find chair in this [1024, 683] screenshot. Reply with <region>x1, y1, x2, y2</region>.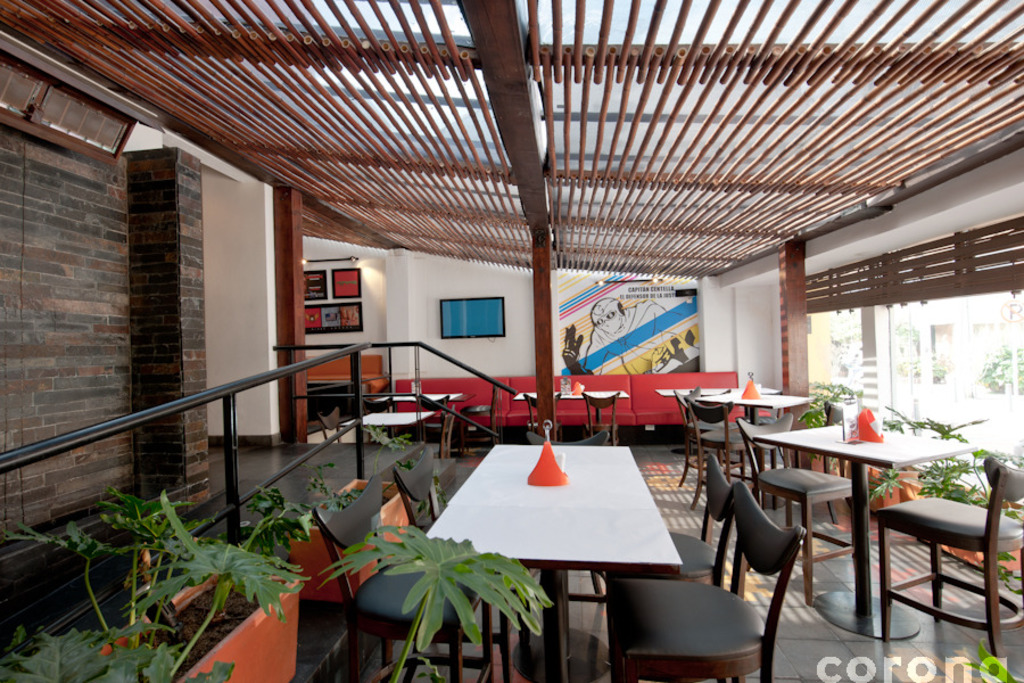
<region>453, 381, 493, 461</region>.
